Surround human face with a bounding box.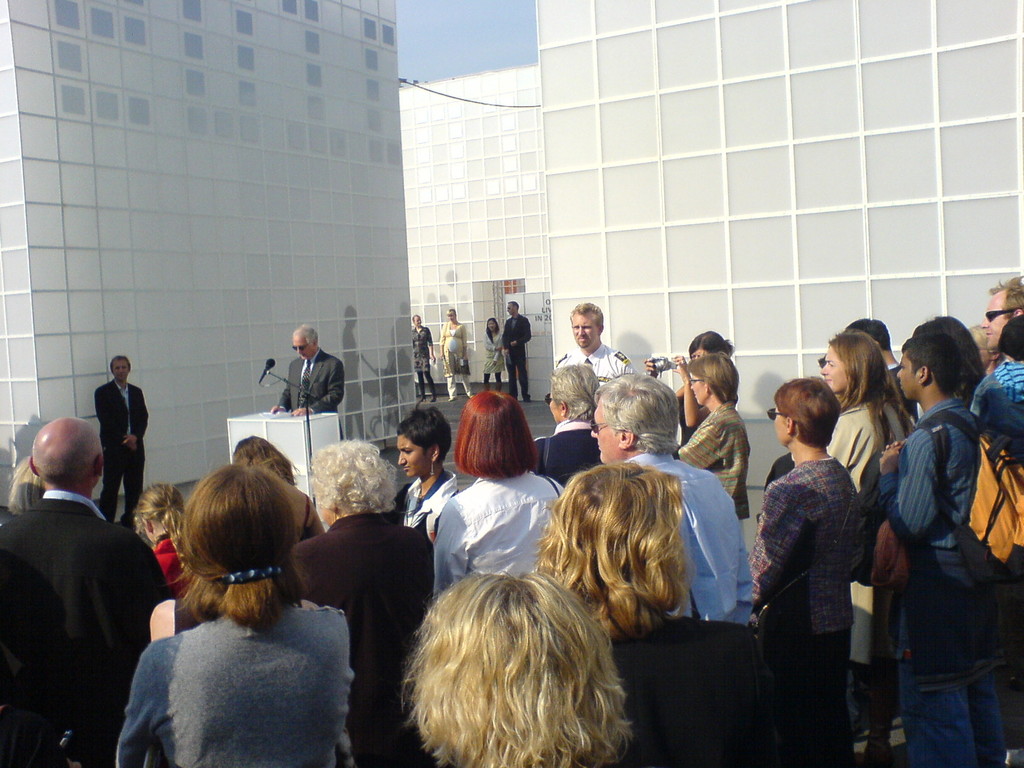
pyautogui.locateOnScreen(294, 339, 319, 360).
